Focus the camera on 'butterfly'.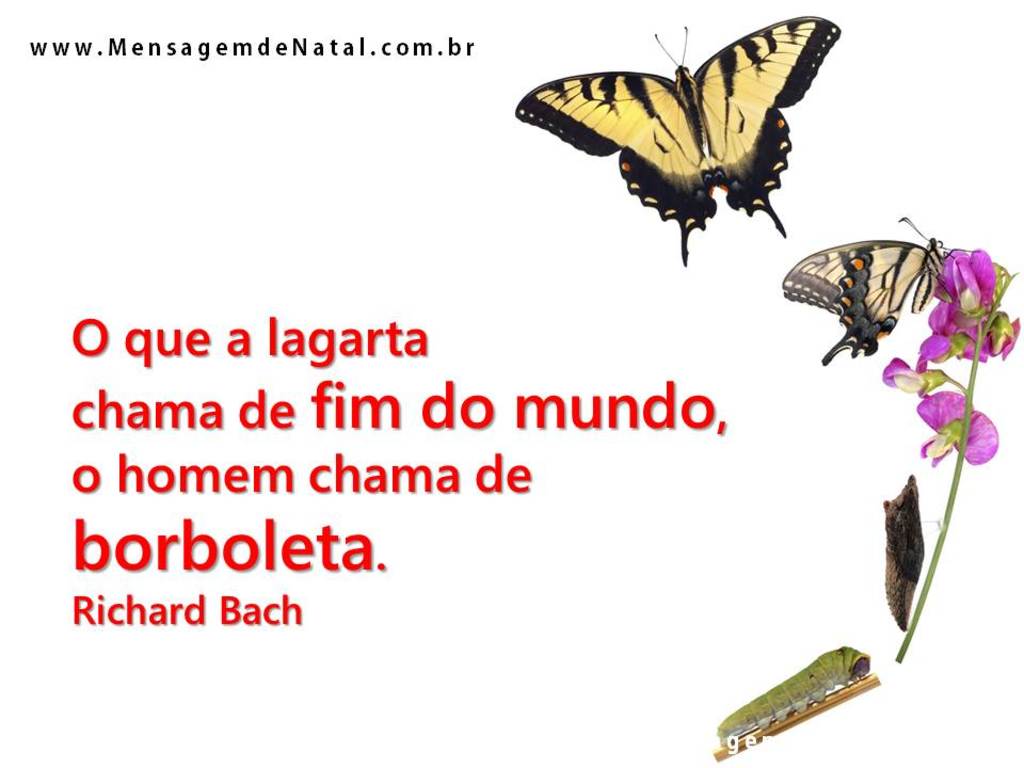
Focus region: <bbox>525, 17, 825, 228</bbox>.
